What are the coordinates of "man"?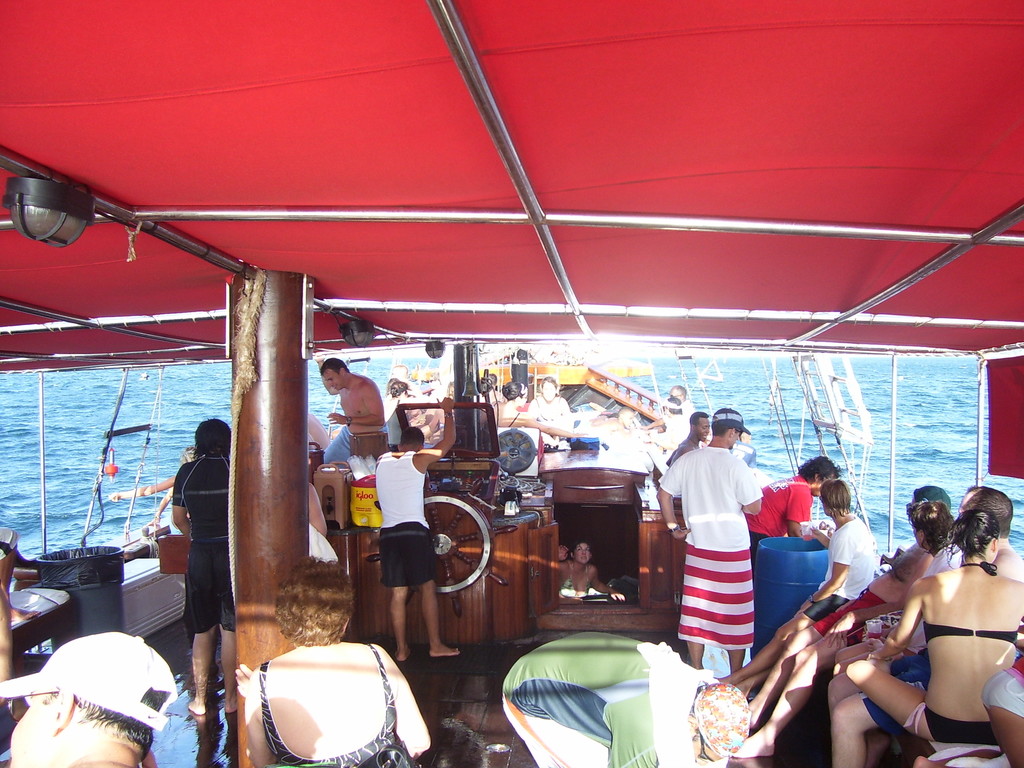
(x1=749, y1=452, x2=847, y2=557).
